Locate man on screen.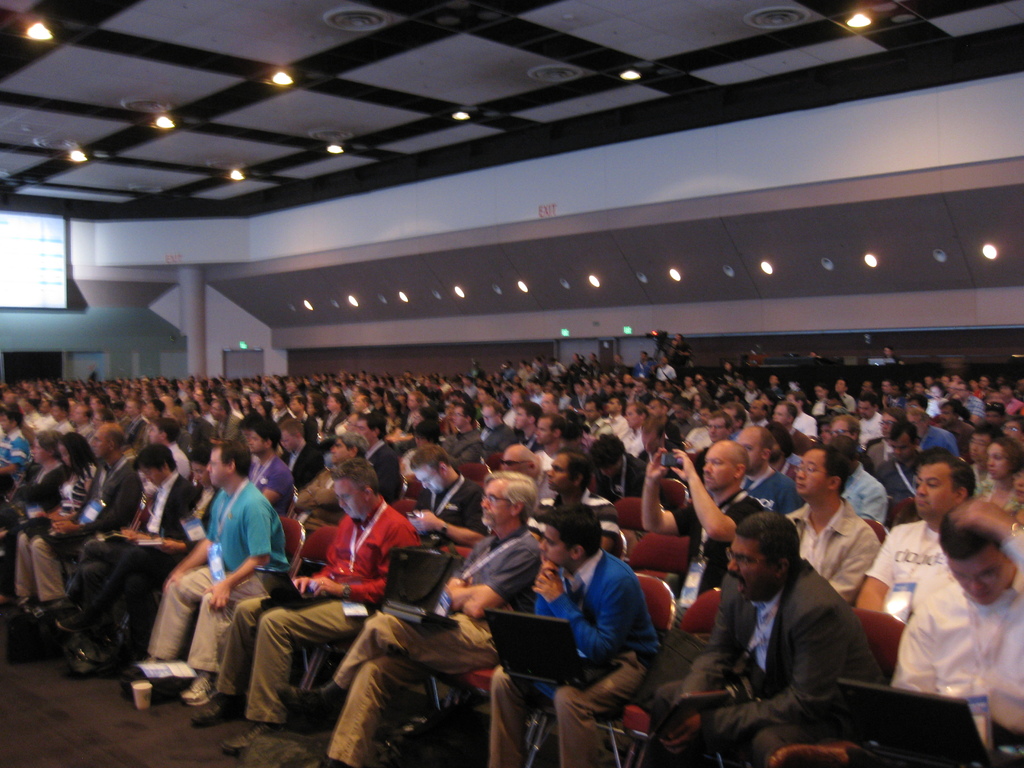
On screen at <region>824, 440, 887, 527</region>.
